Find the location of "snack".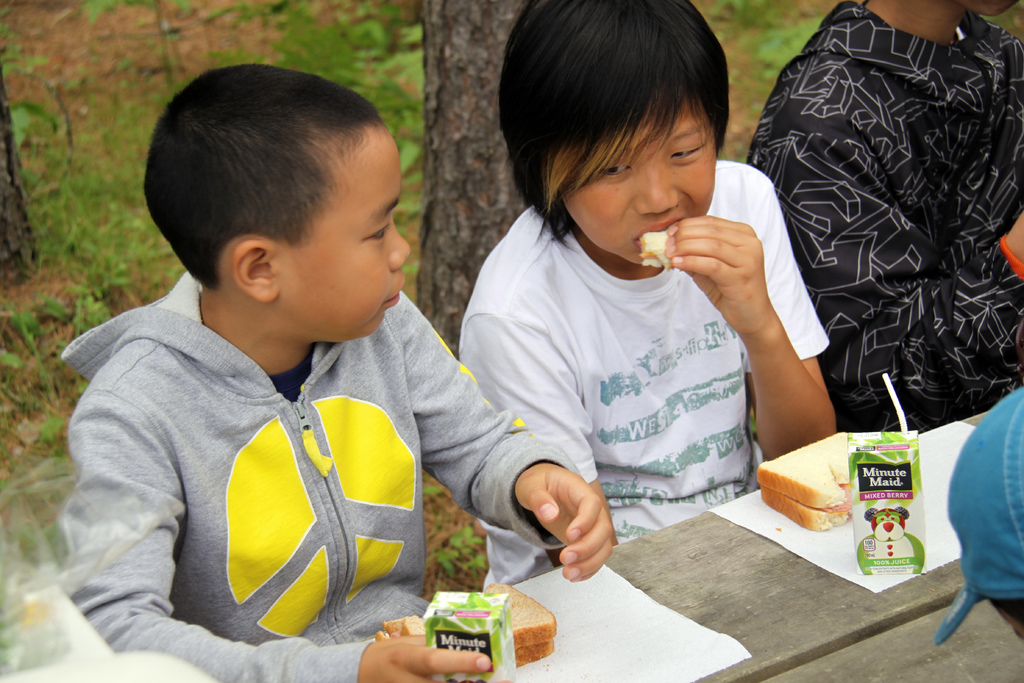
Location: 758 434 865 536.
